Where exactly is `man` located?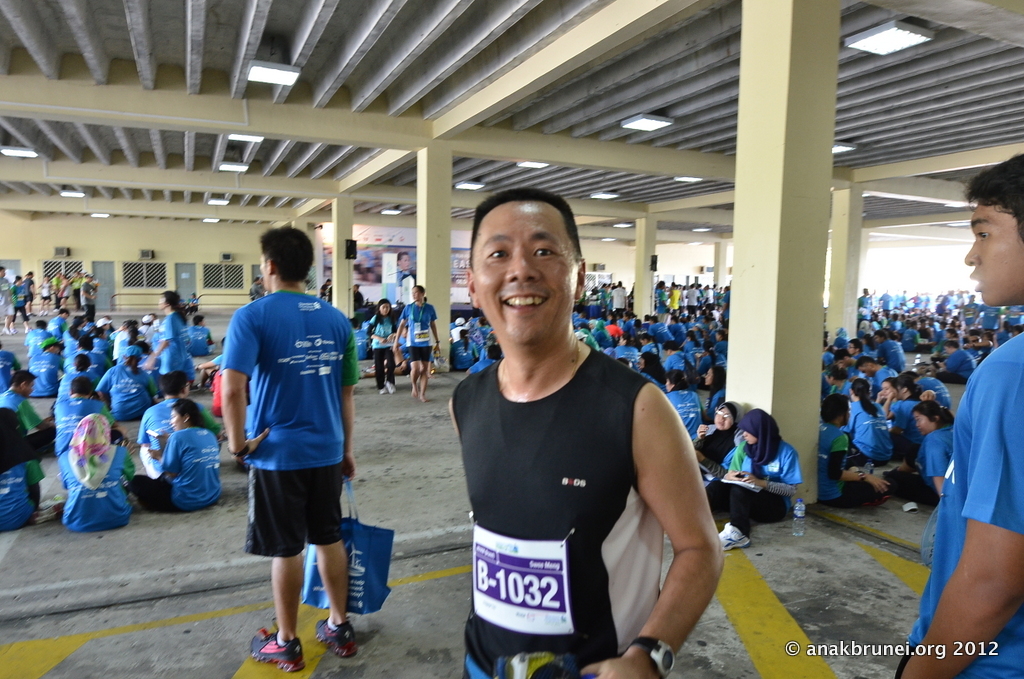
Its bounding box is [218,226,356,672].
